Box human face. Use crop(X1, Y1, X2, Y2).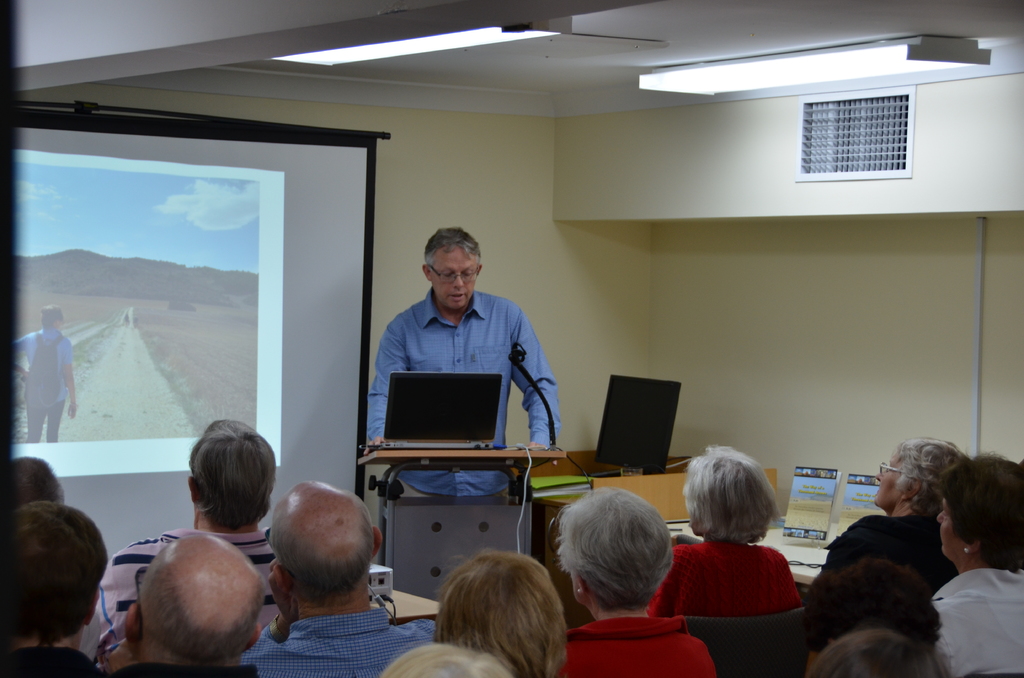
crop(430, 245, 477, 310).
